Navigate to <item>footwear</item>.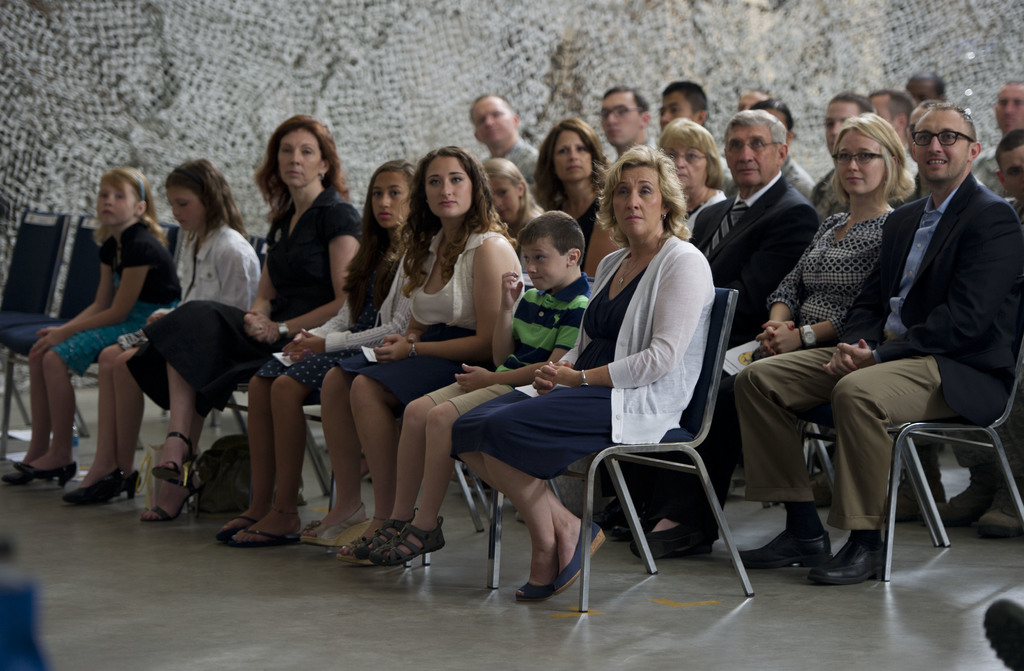
Navigation target: 511, 577, 553, 601.
